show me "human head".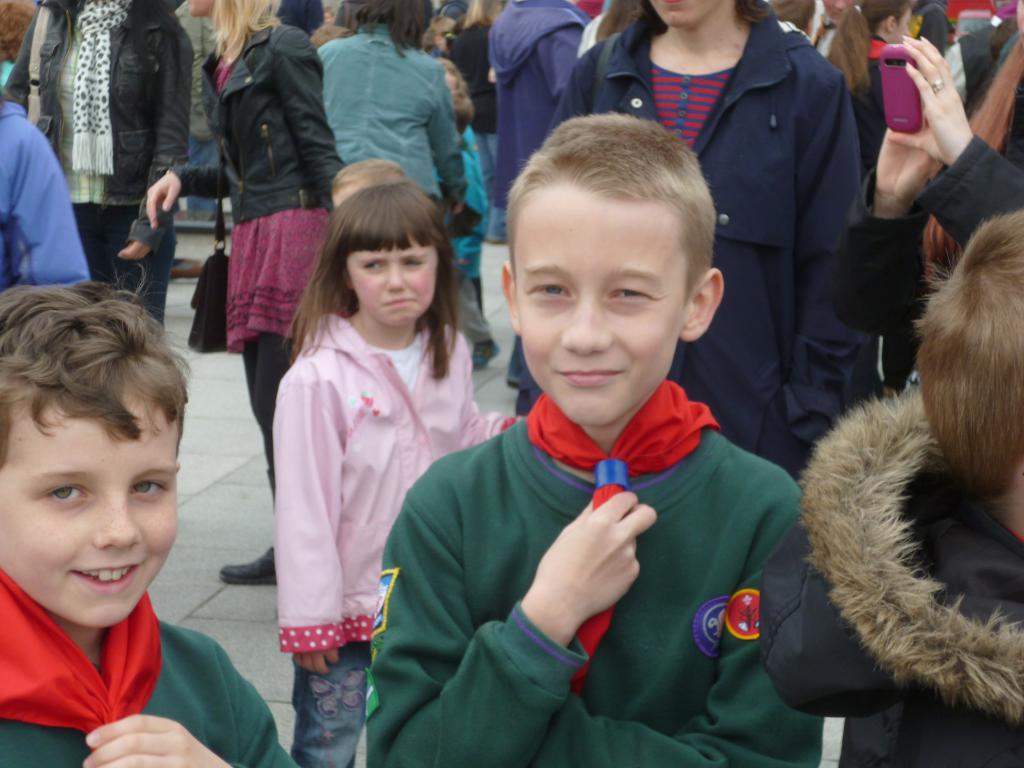
"human head" is here: <bbox>332, 161, 408, 204</bbox>.
